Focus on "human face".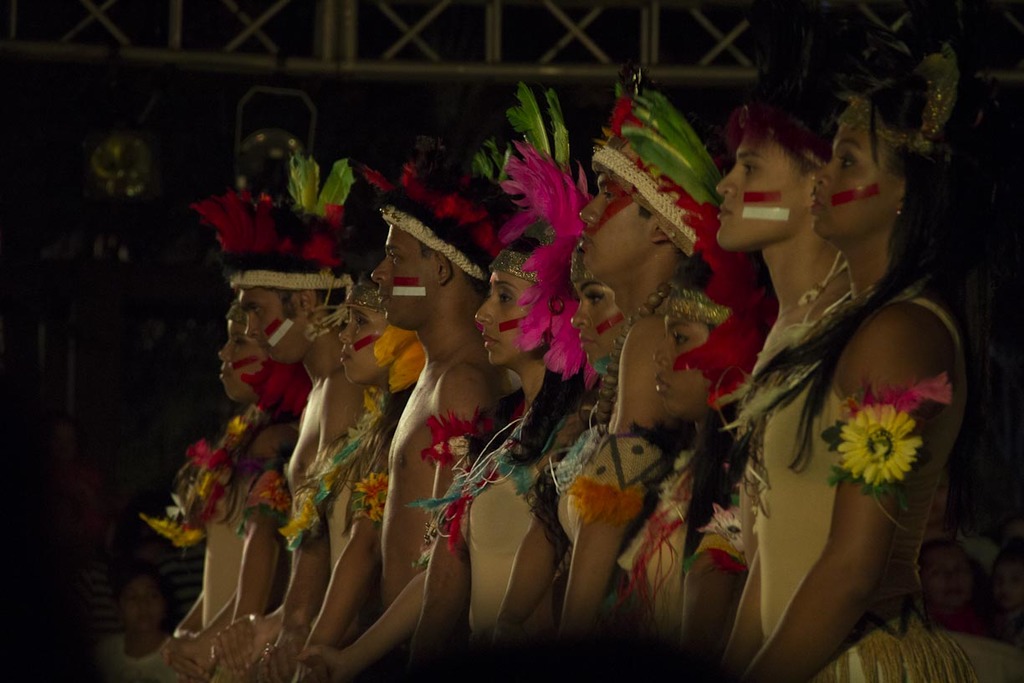
Focused at [572,264,626,358].
